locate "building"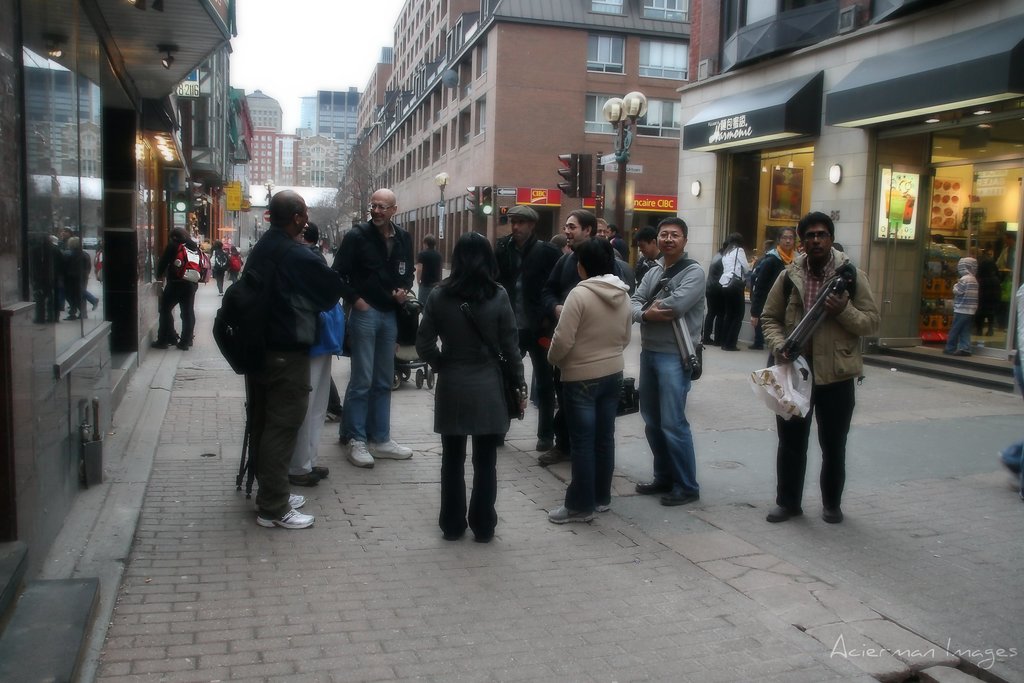
x1=233, y1=91, x2=280, y2=199
